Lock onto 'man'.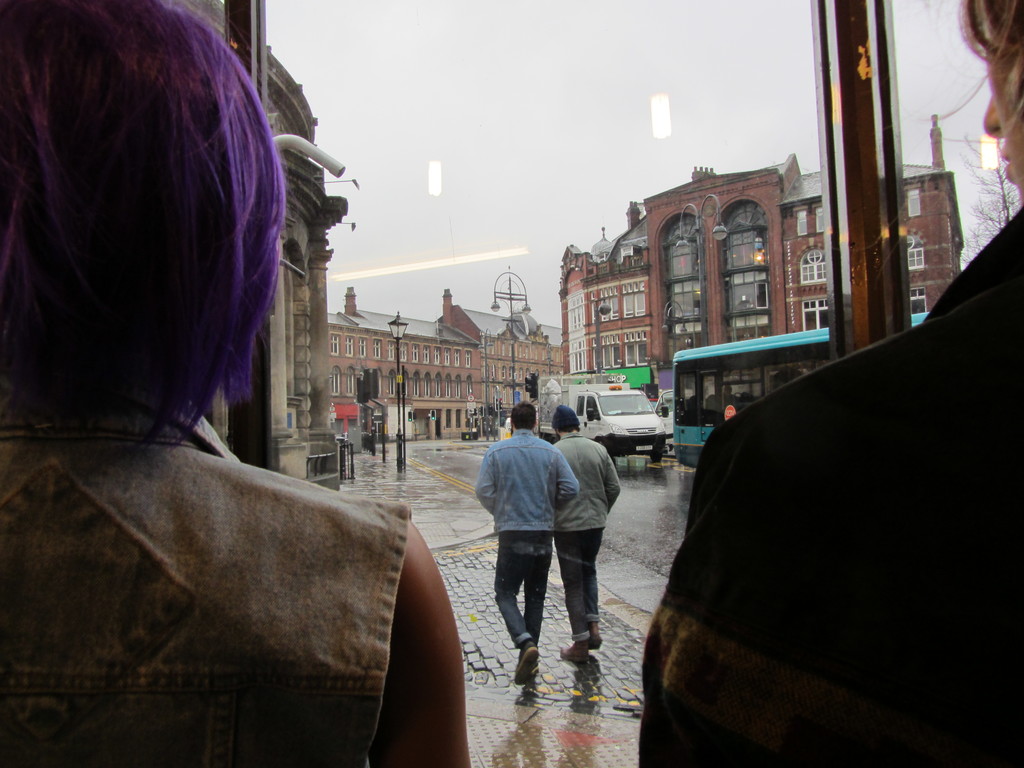
Locked: x1=557, y1=407, x2=620, y2=662.
